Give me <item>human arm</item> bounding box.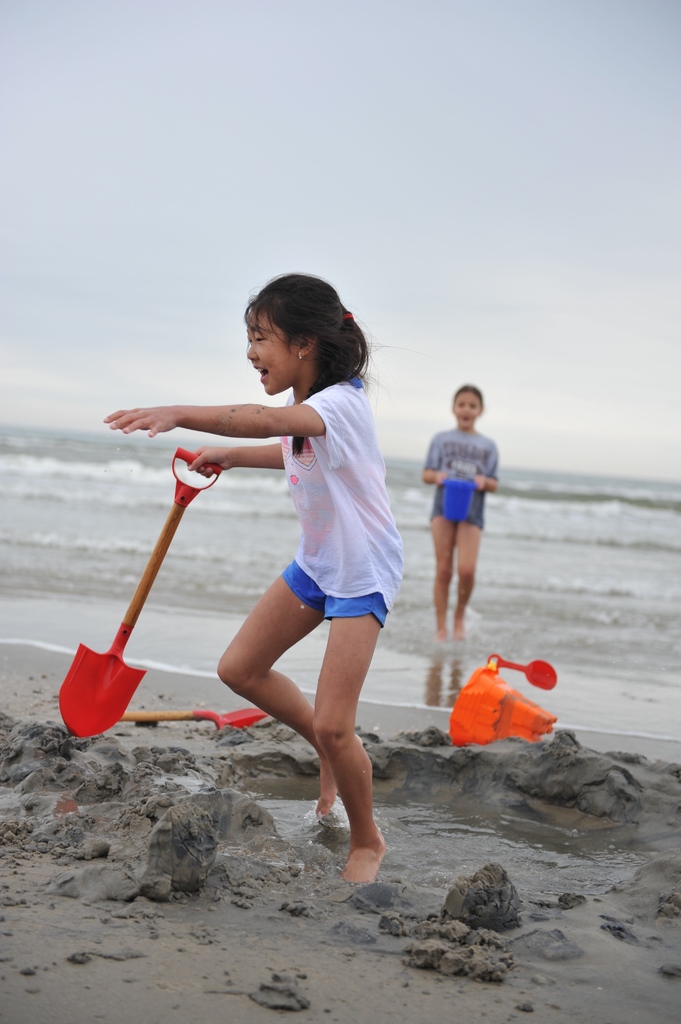
183, 436, 288, 472.
